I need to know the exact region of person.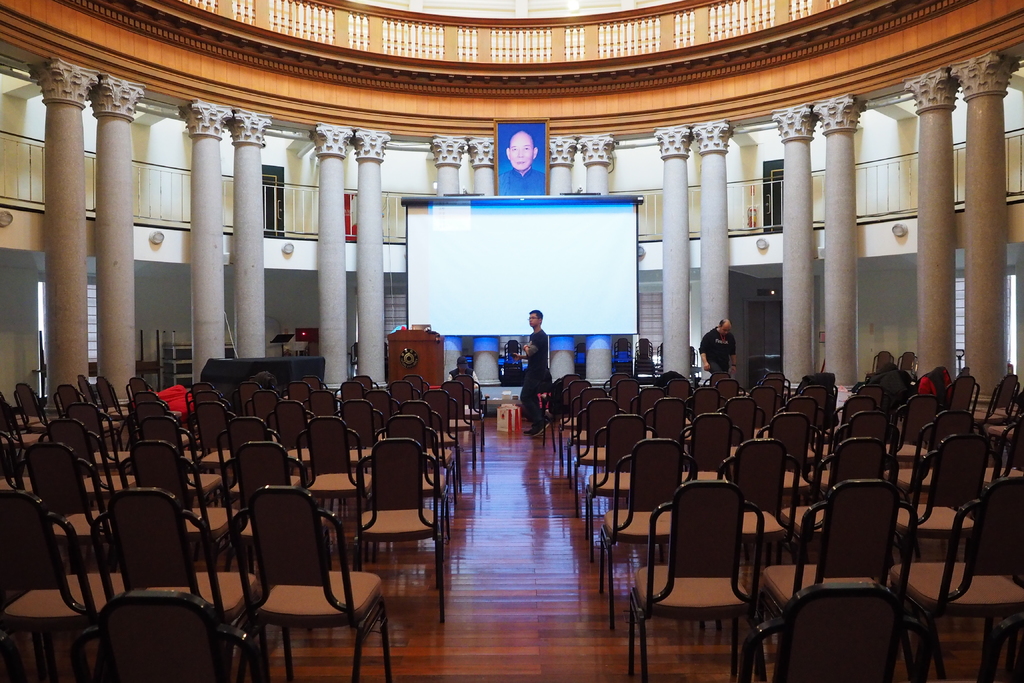
Region: (left=700, top=314, right=745, bottom=385).
